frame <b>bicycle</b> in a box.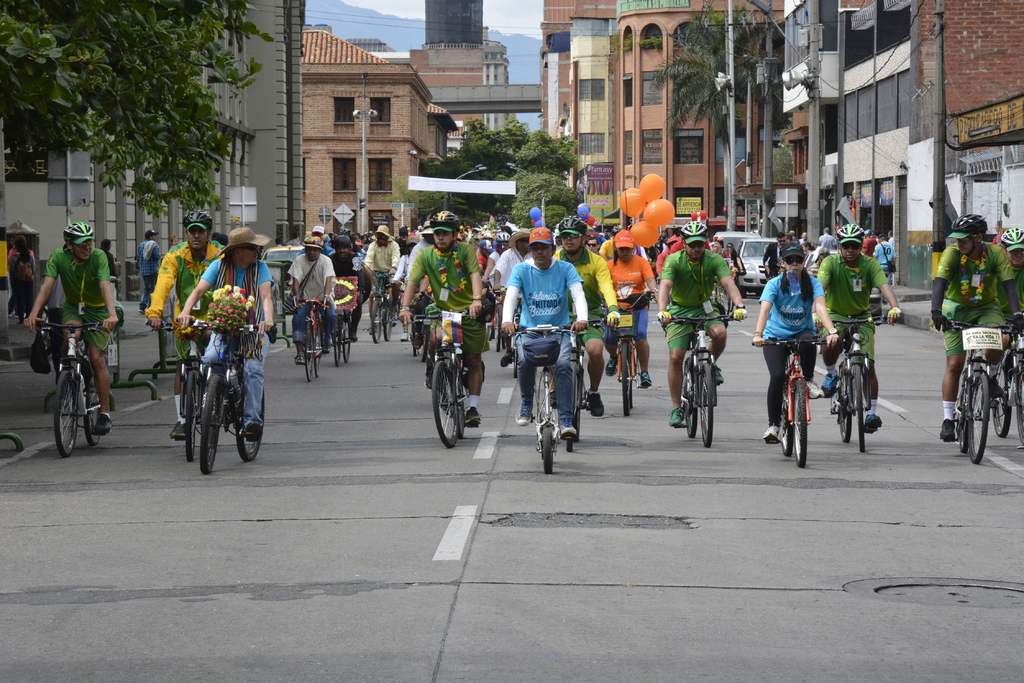
(992, 312, 1023, 441).
